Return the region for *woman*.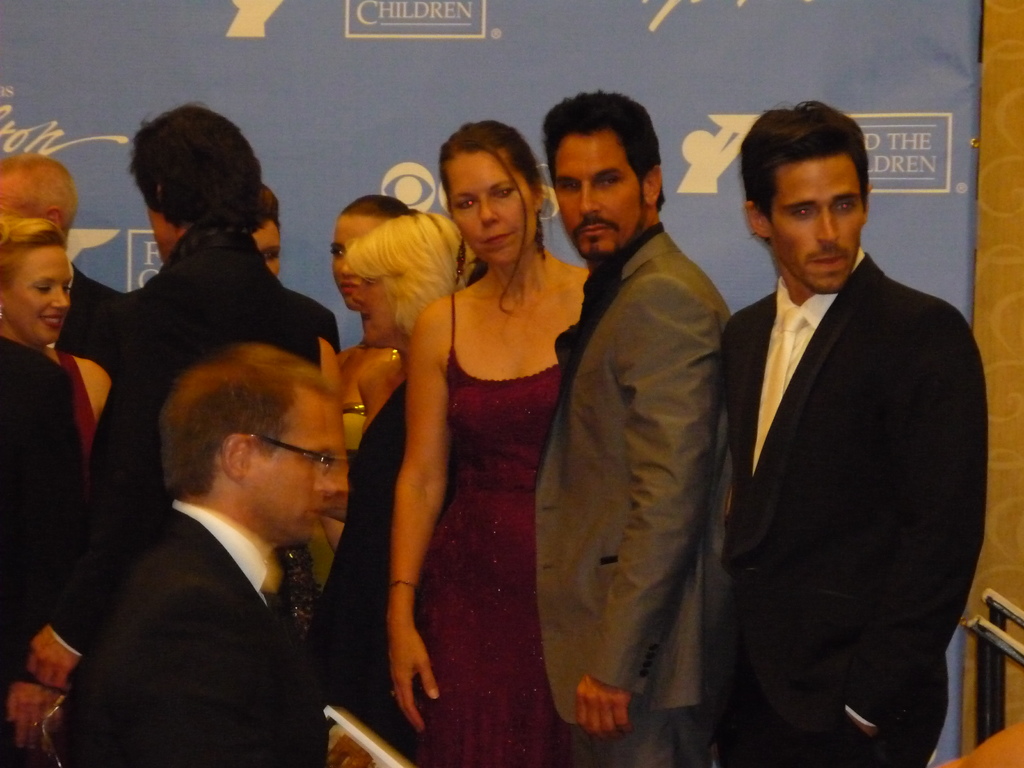
[297,193,412,600].
